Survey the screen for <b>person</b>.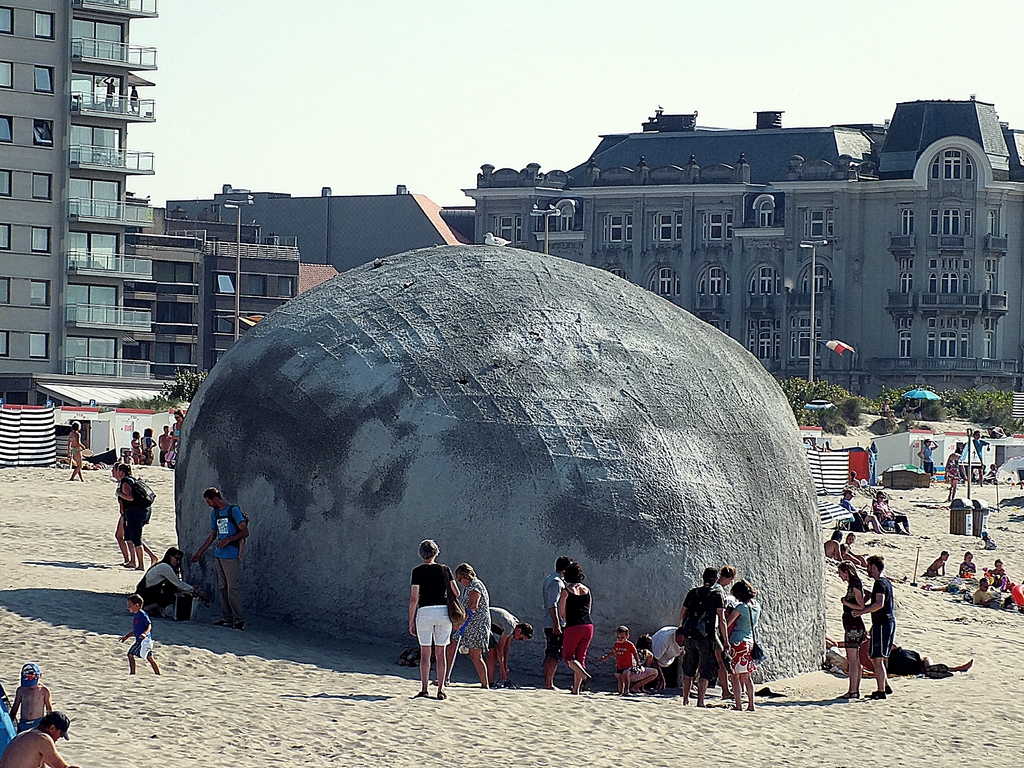
Survey found: detection(713, 564, 734, 700).
